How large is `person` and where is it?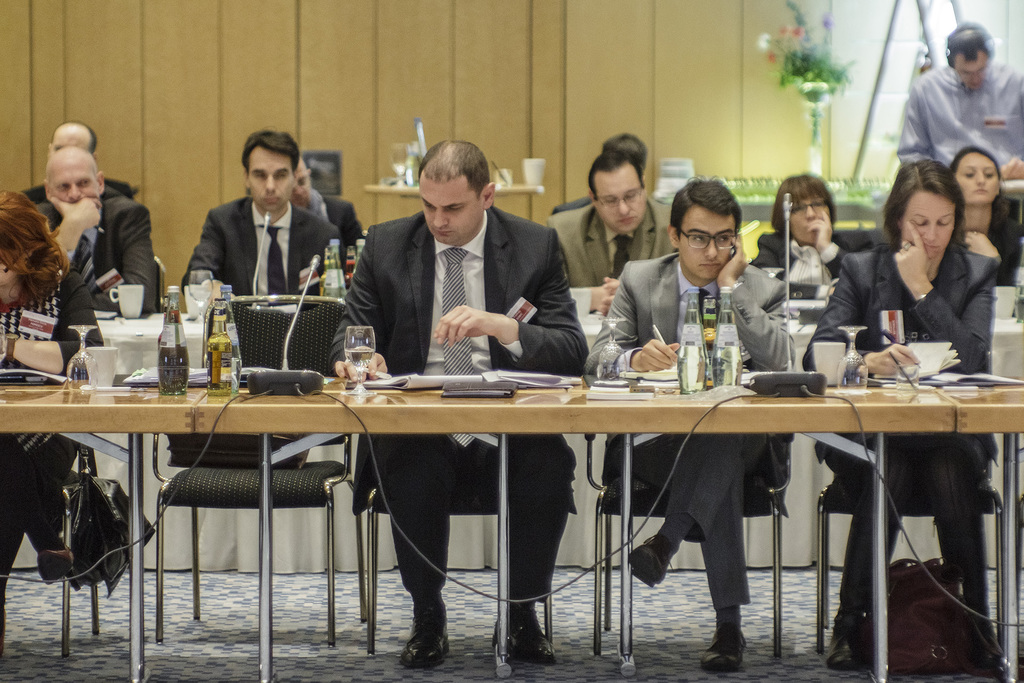
Bounding box: (21, 151, 154, 308).
